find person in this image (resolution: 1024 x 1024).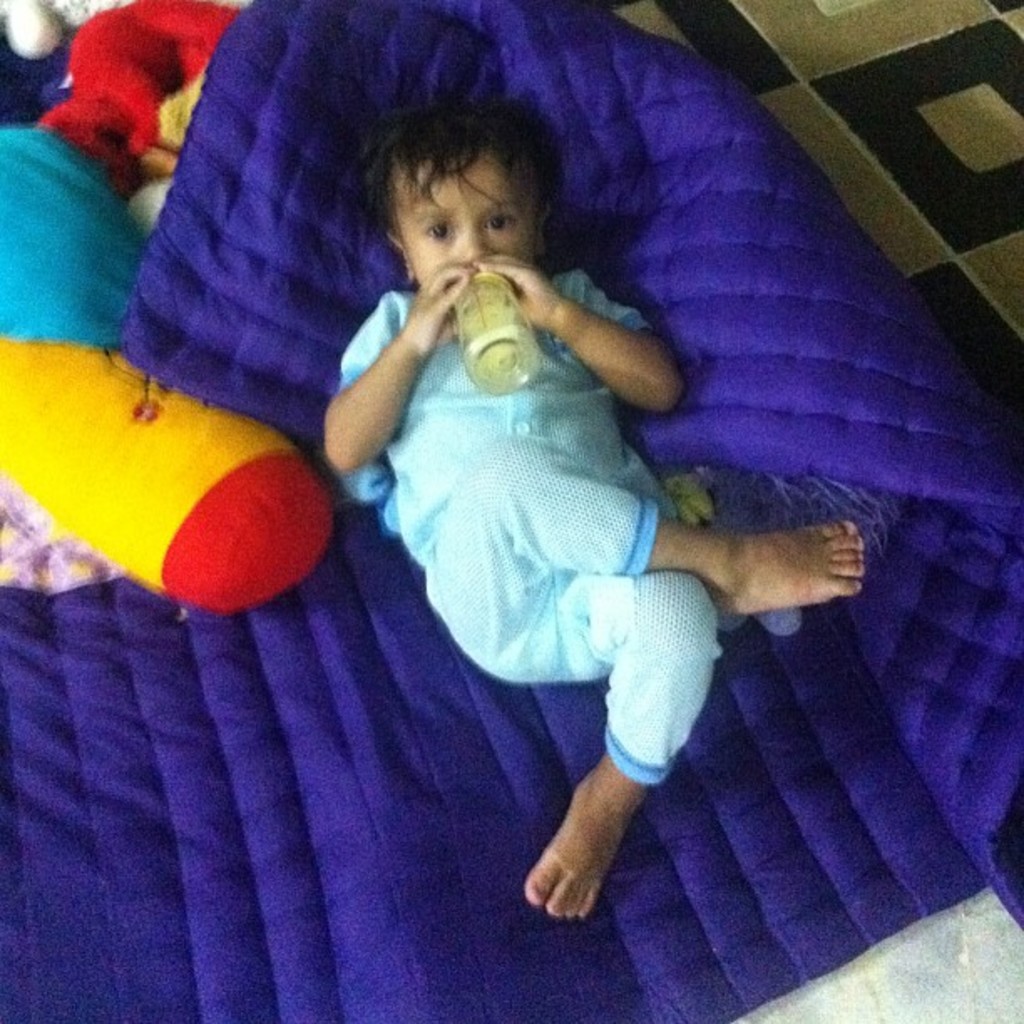
detection(199, 5, 863, 979).
